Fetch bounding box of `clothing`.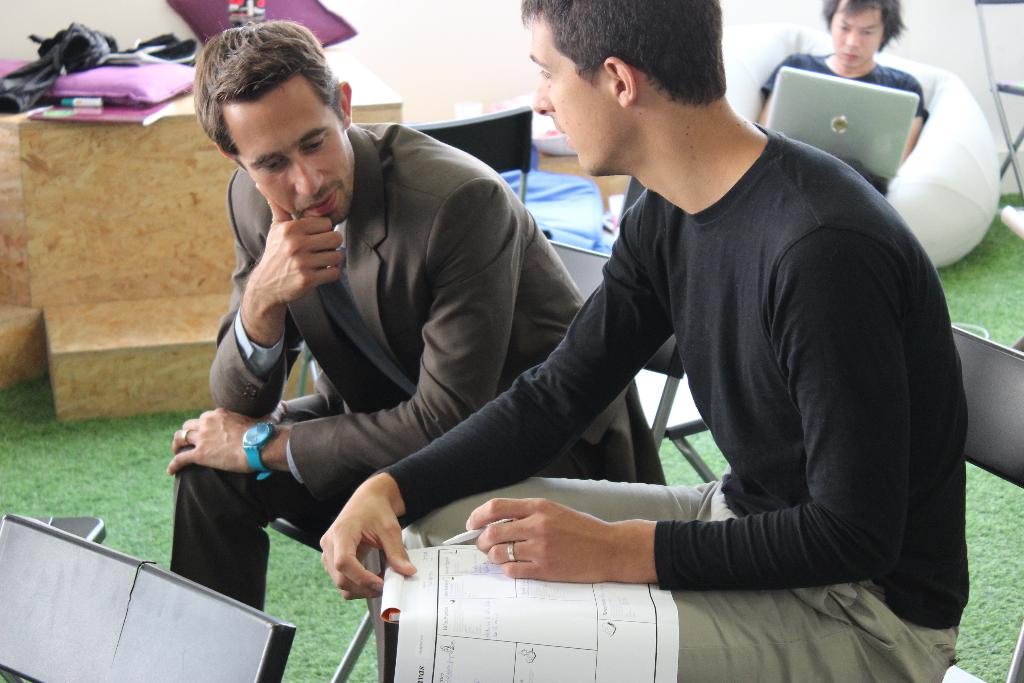
Bbox: (x1=766, y1=53, x2=929, y2=125).
